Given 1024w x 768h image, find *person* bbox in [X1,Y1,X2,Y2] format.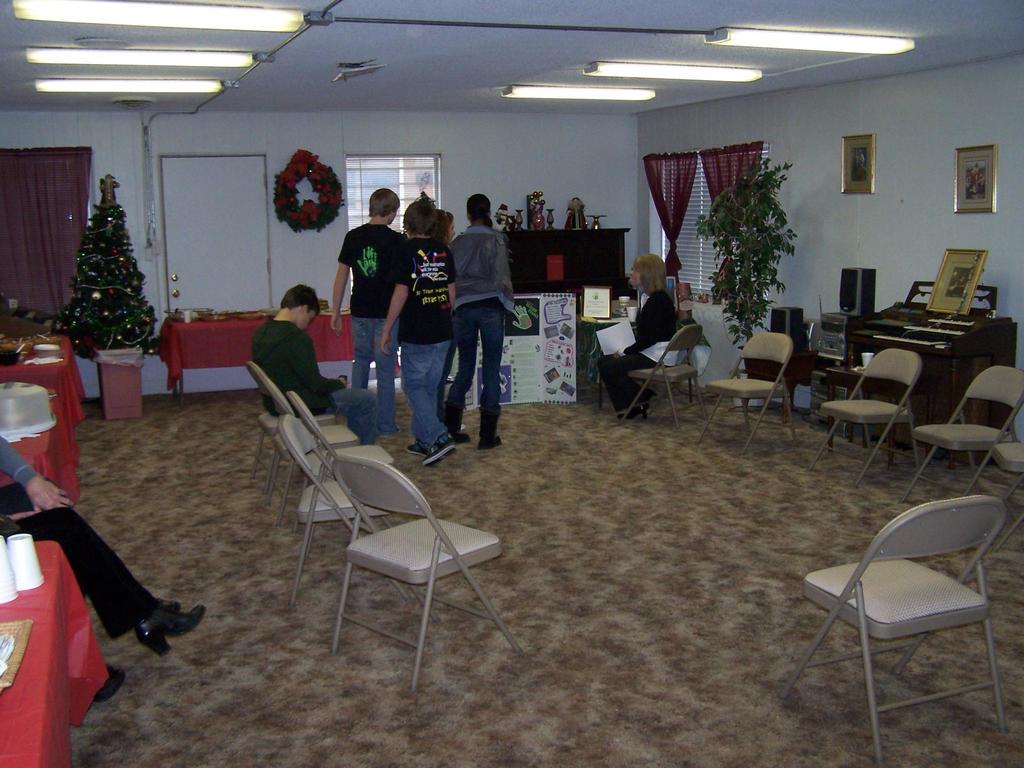
[436,181,518,463].
